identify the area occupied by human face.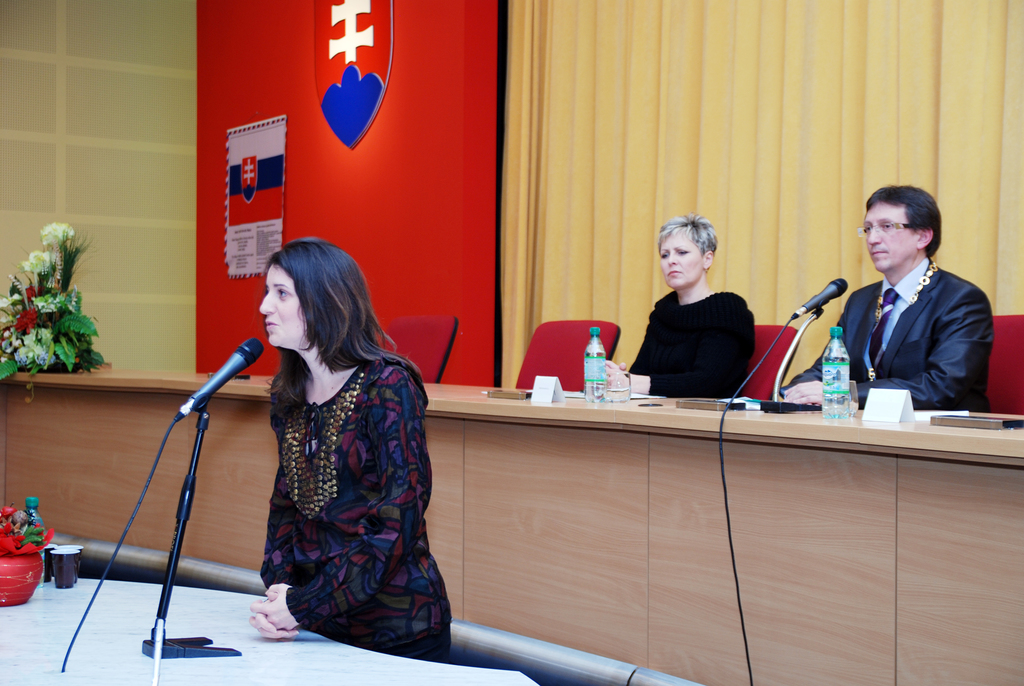
Area: bbox=(865, 202, 924, 271).
